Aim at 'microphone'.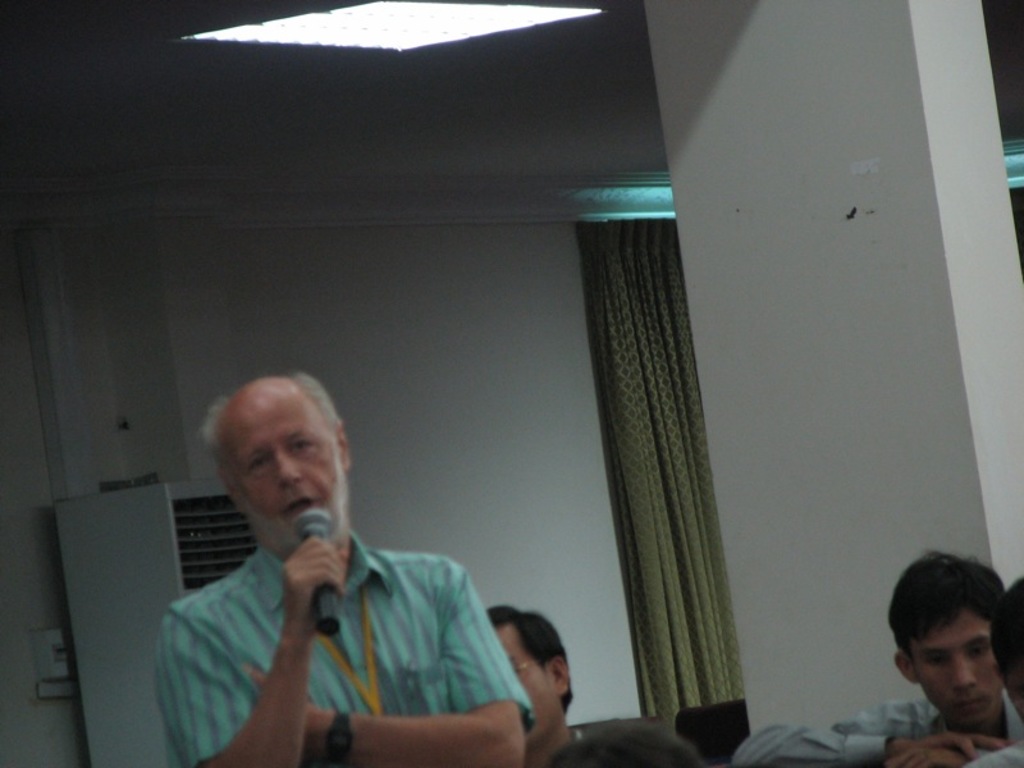
Aimed at (292, 506, 338, 644).
